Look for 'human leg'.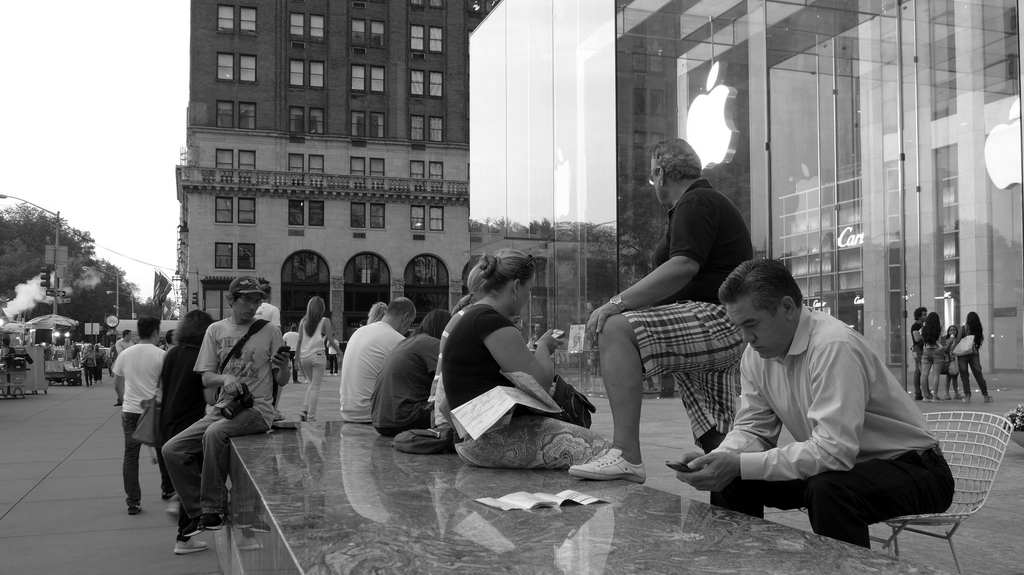
Found: bbox(124, 404, 136, 513).
